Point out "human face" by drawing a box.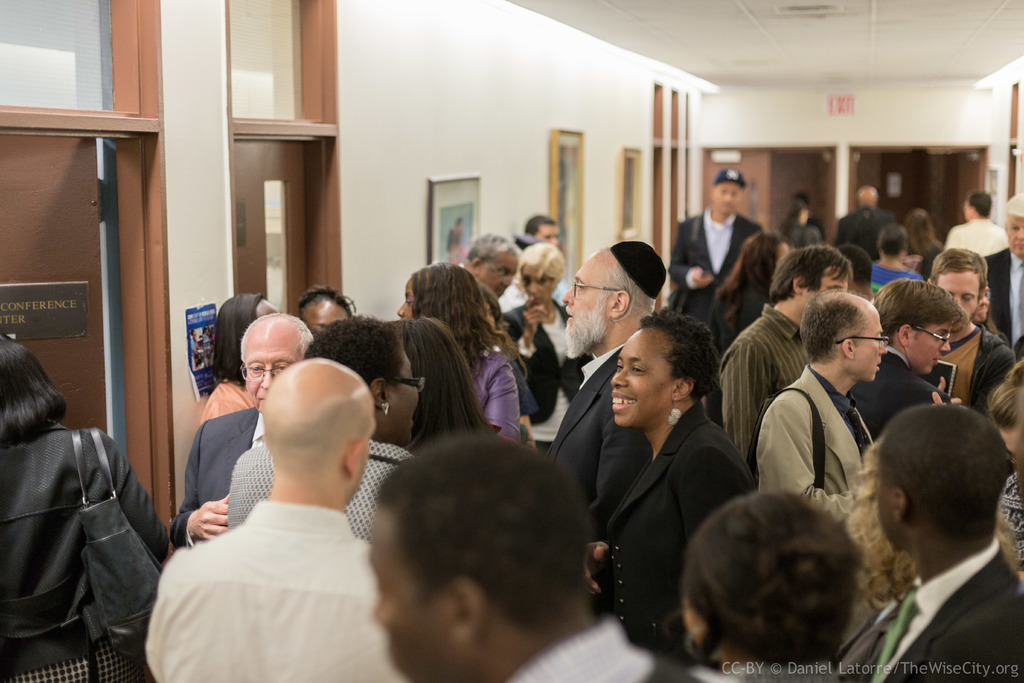
x1=561 y1=257 x2=609 y2=343.
